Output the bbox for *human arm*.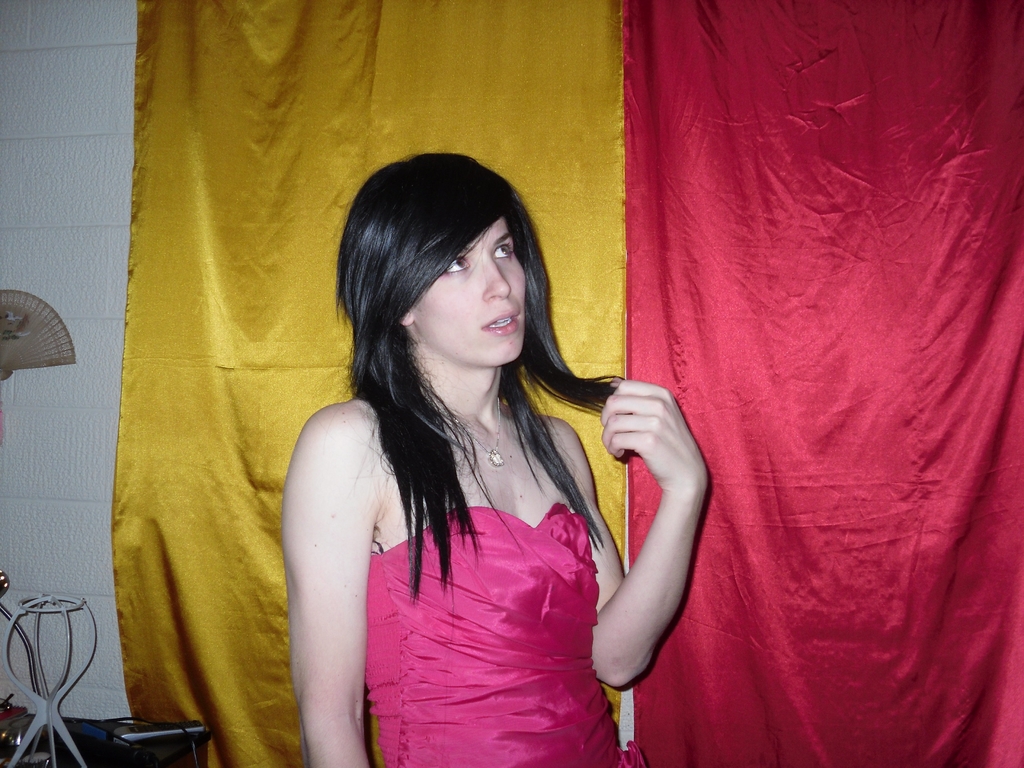
l=558, t=377, r=711, b=691.
